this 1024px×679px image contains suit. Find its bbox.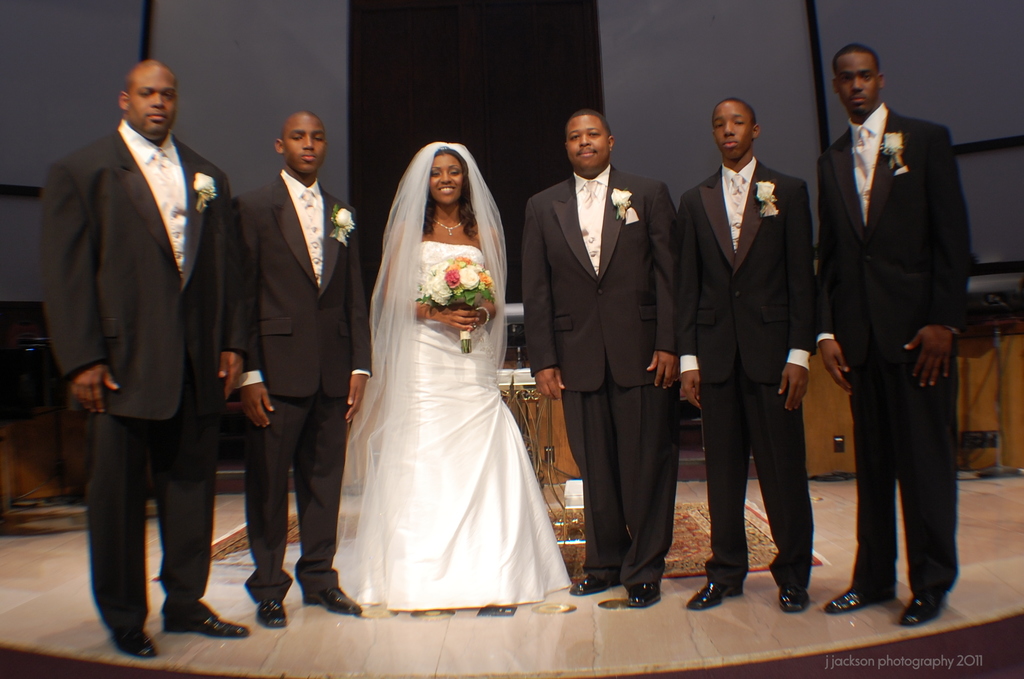
<box>28,121,236,641</box>.
